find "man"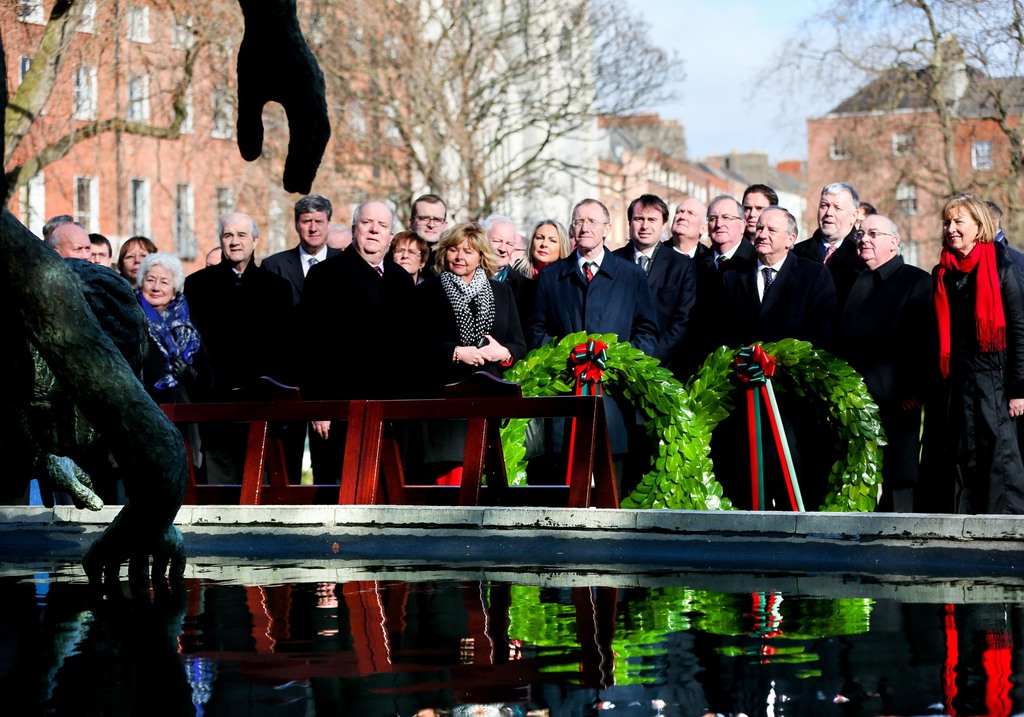
<box>261,194,335,481</box>
